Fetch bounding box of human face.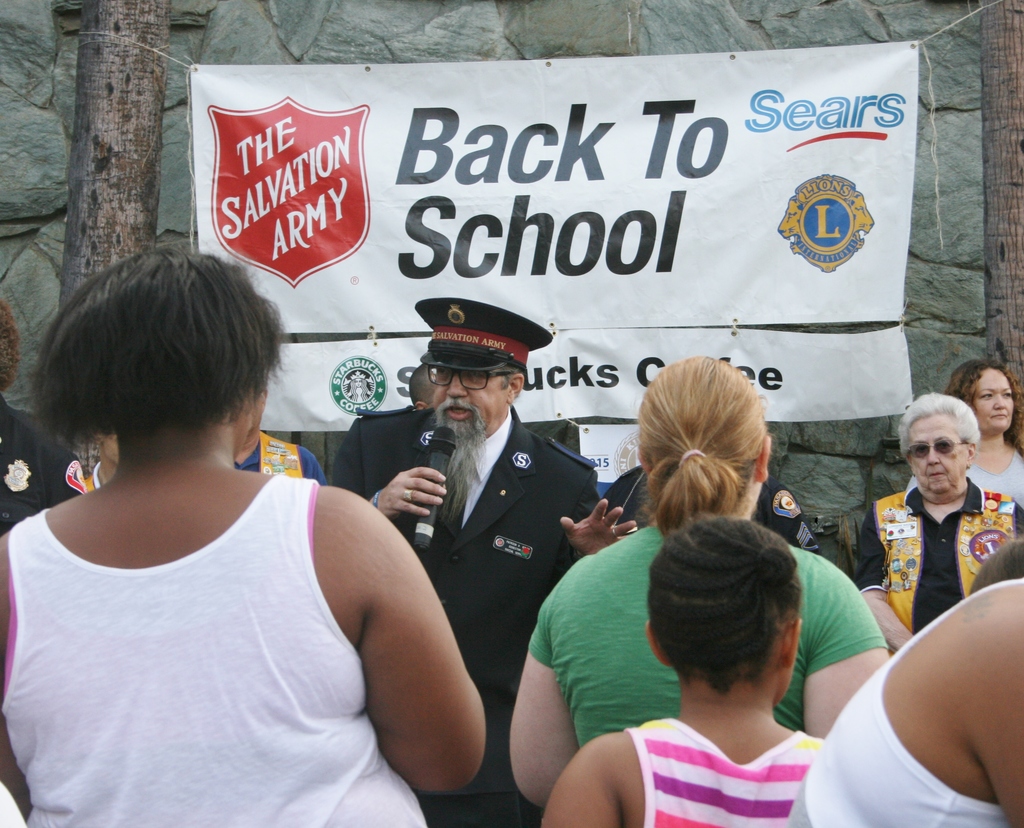
Bbox: box(906, 410, 964, 491).
